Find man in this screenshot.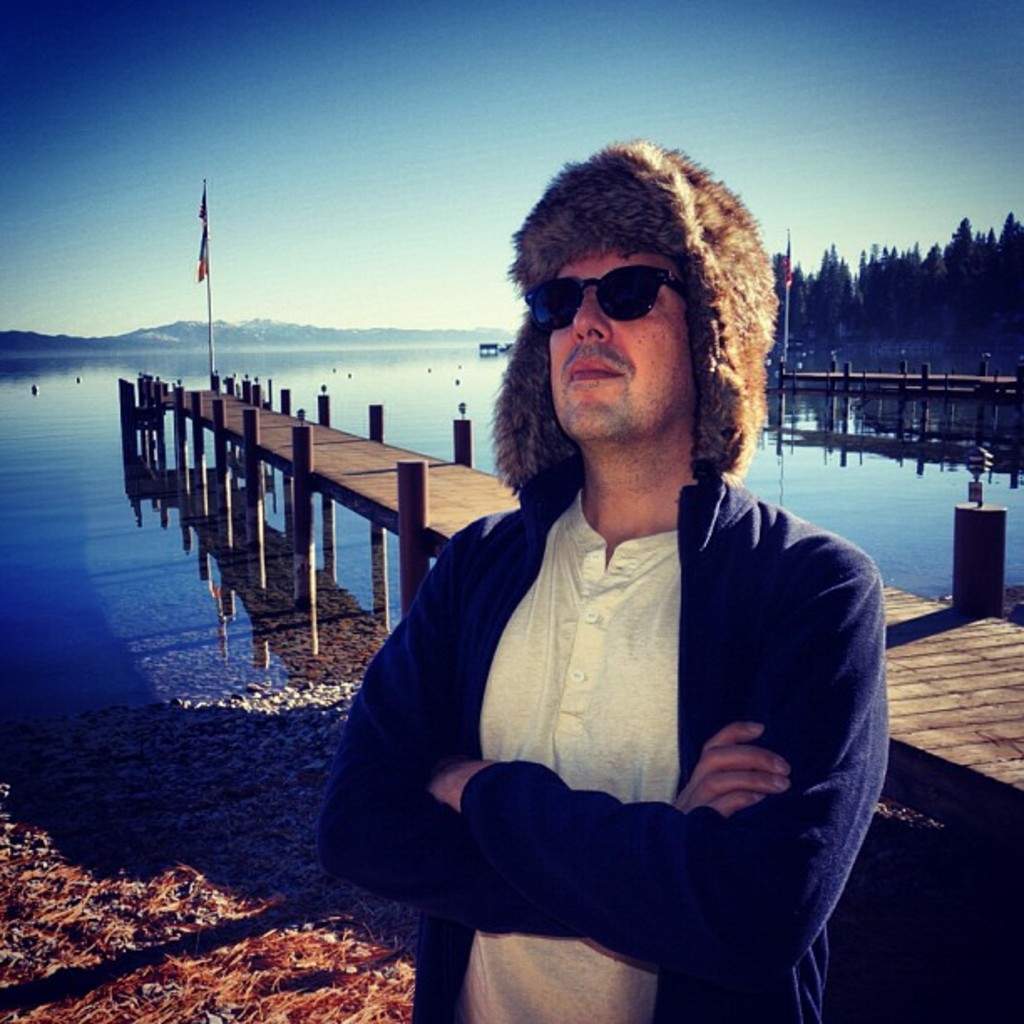
The bounding box for man is region(315, 134, 892, 1022).
